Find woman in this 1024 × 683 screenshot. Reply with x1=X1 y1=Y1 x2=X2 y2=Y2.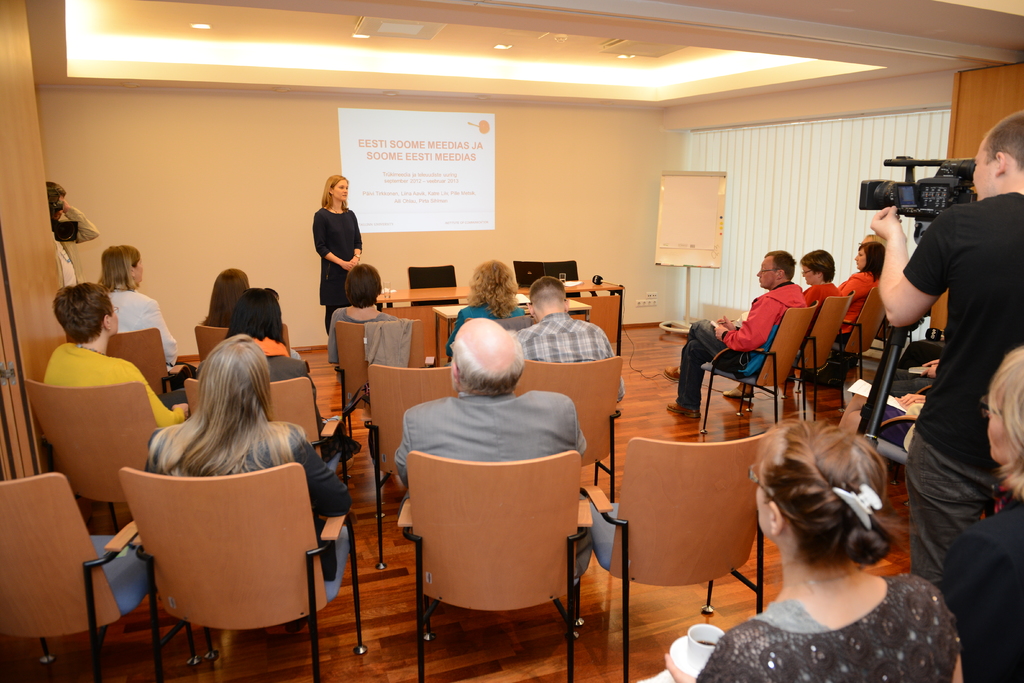
x1=927 y1=345 x2=1023 y2=682.
